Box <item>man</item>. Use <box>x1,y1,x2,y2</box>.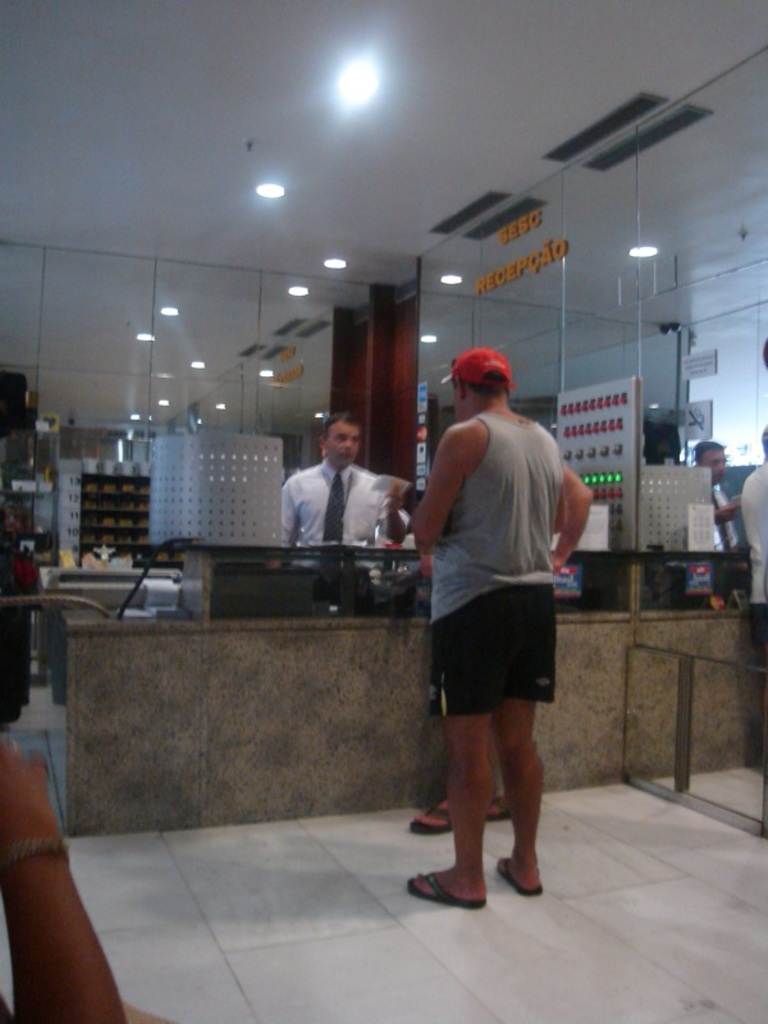
<box>690,439,744,547</box>.
